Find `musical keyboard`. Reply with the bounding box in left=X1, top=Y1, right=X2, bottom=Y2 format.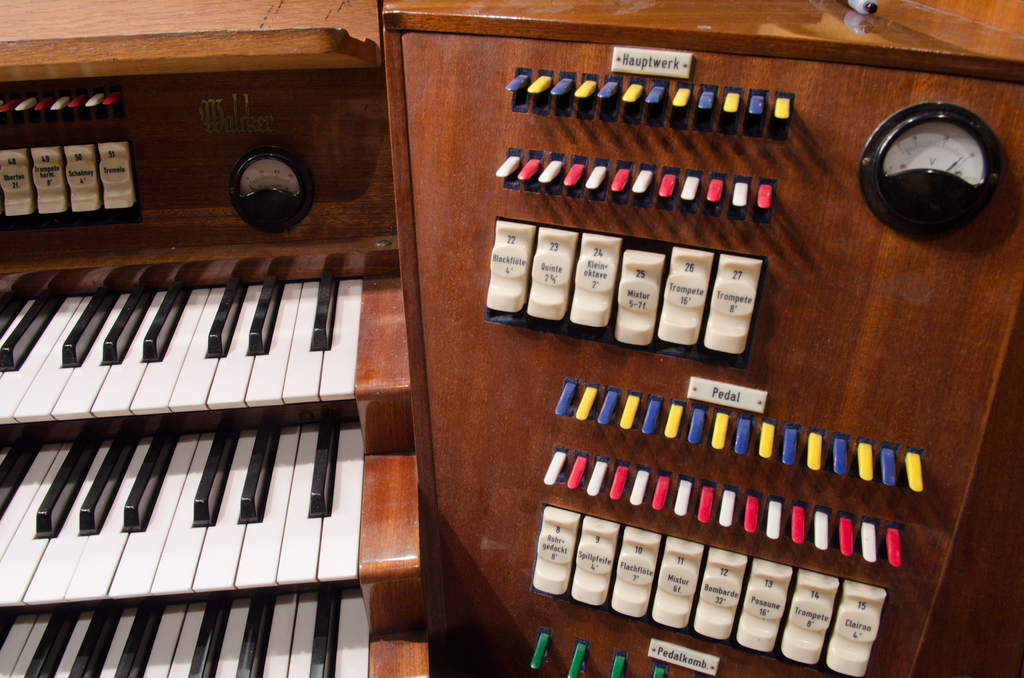
left=0, top=274, right=362, bottom=444.
